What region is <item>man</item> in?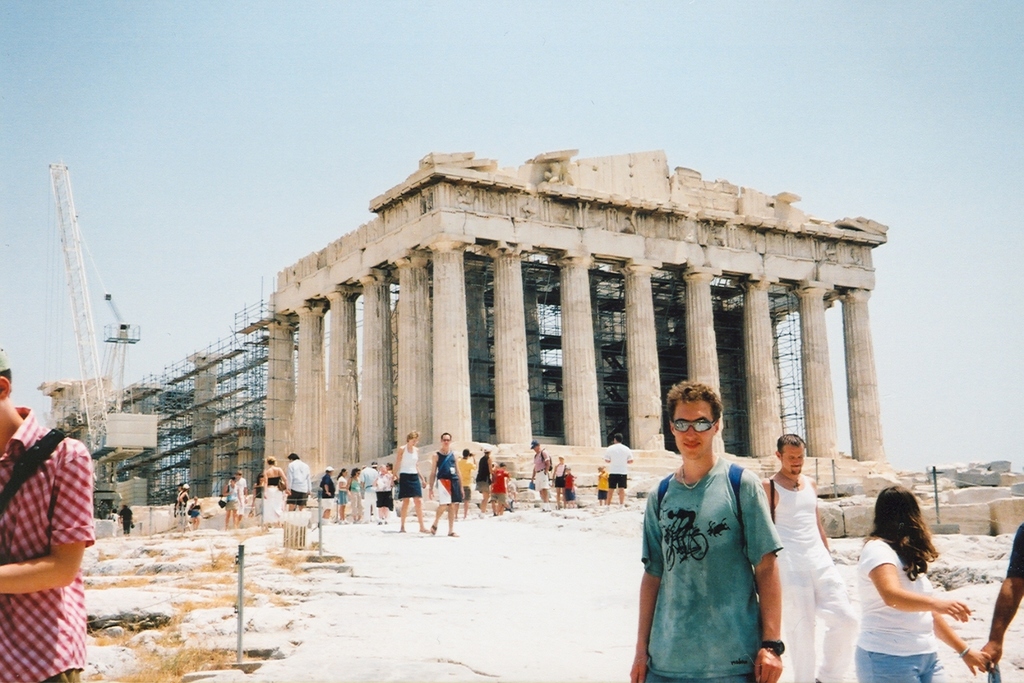
box(231, 470, 247, 522).
